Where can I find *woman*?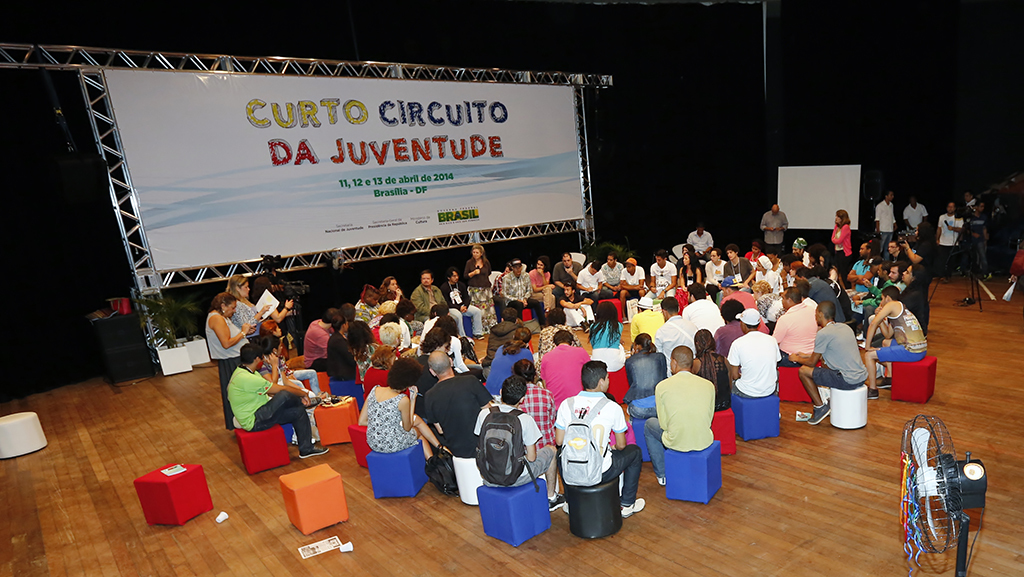
You can find it at {"x1": 484, "y1": 327, "x2": 537, "y2": 392}.
